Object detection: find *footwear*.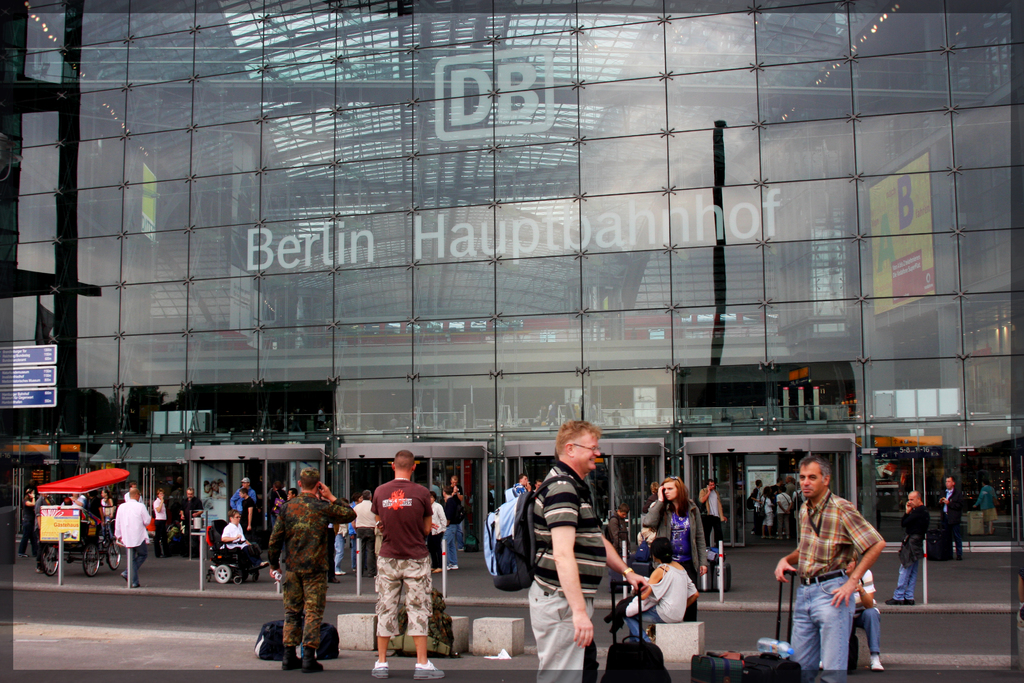
<region>900, 595, 913, 605</region>.
